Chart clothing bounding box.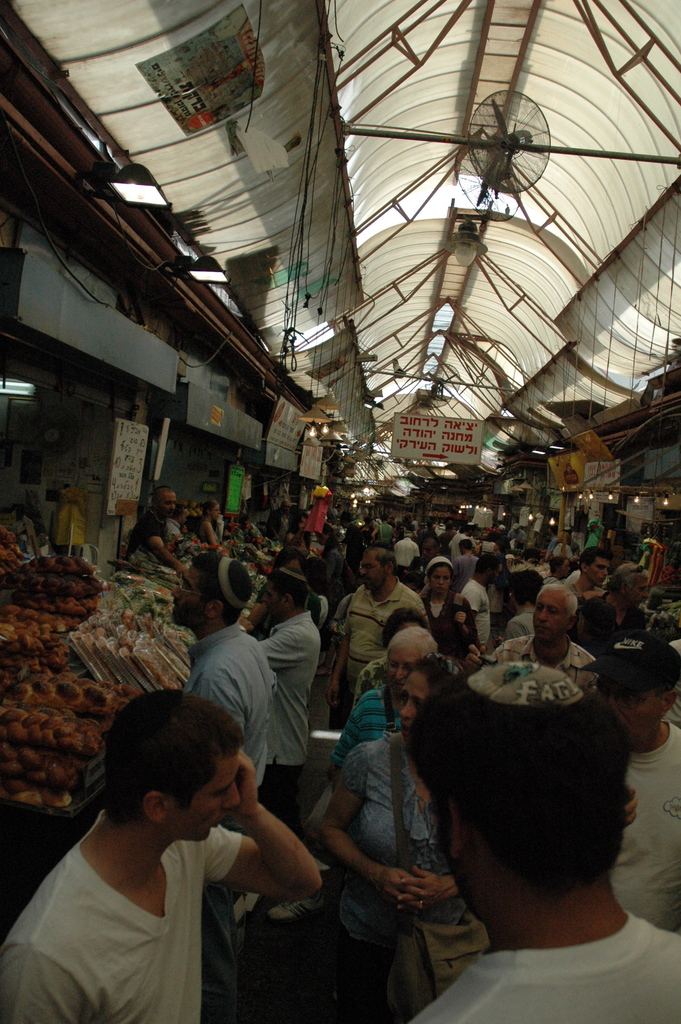
Charted: (433,522,442,527).
